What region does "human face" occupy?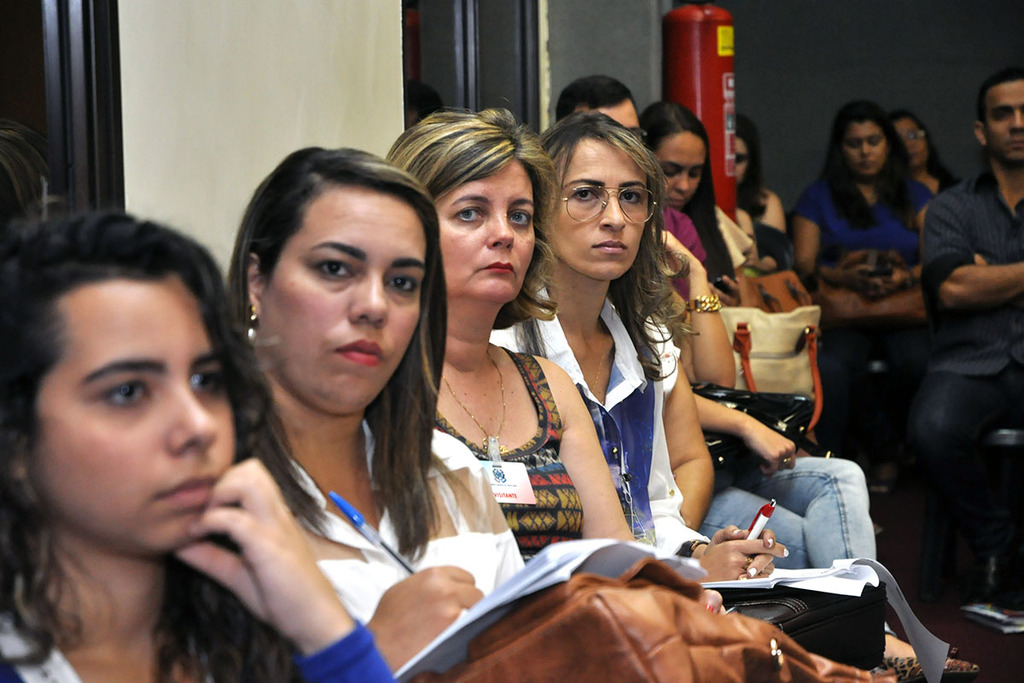
bbox=[32, 274, 232, 557].
